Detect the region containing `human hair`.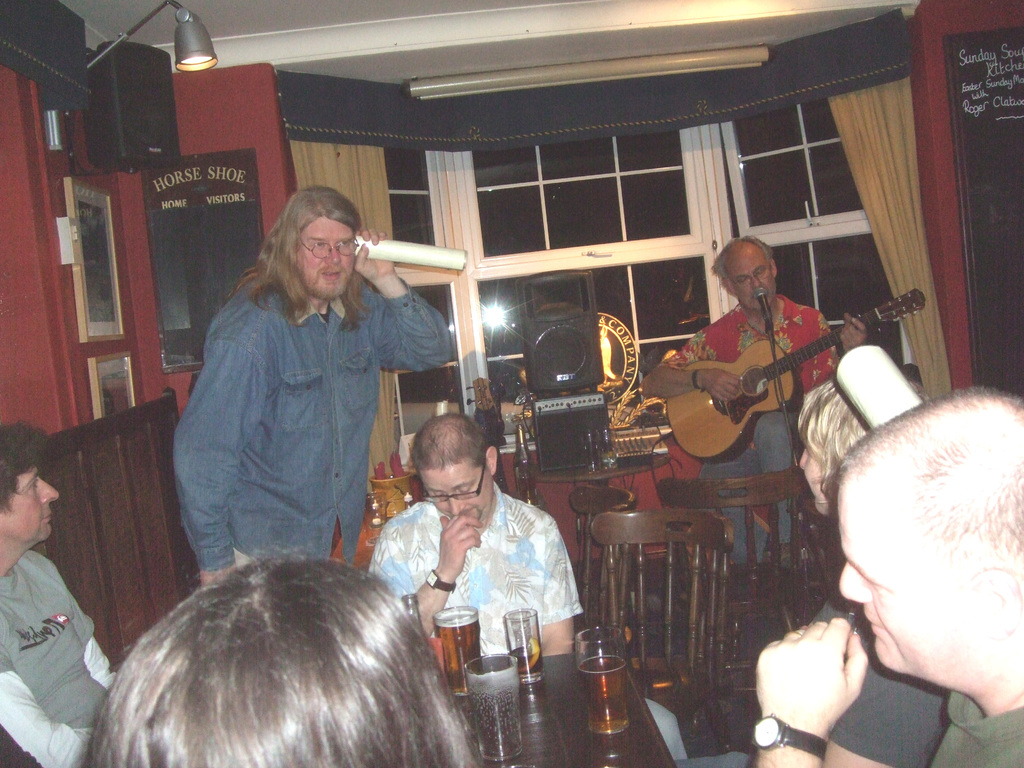
(left=86, top=552, right=491, bottom=767).
